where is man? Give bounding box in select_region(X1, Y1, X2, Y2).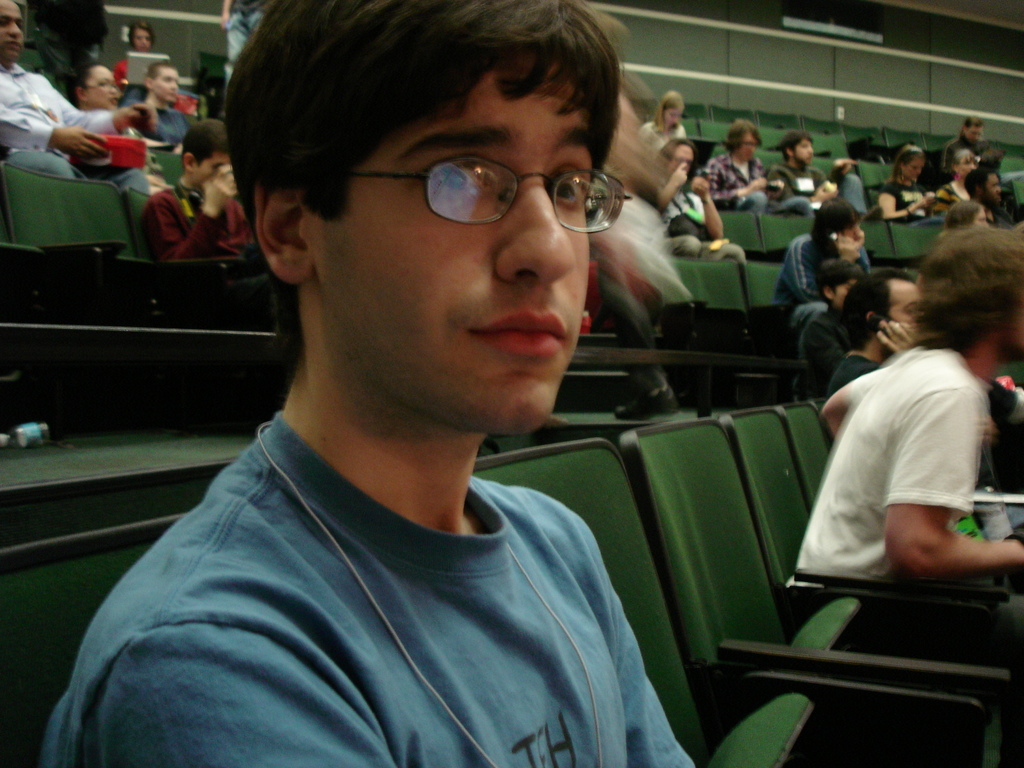
select_region(771, 205, 870, 307).
